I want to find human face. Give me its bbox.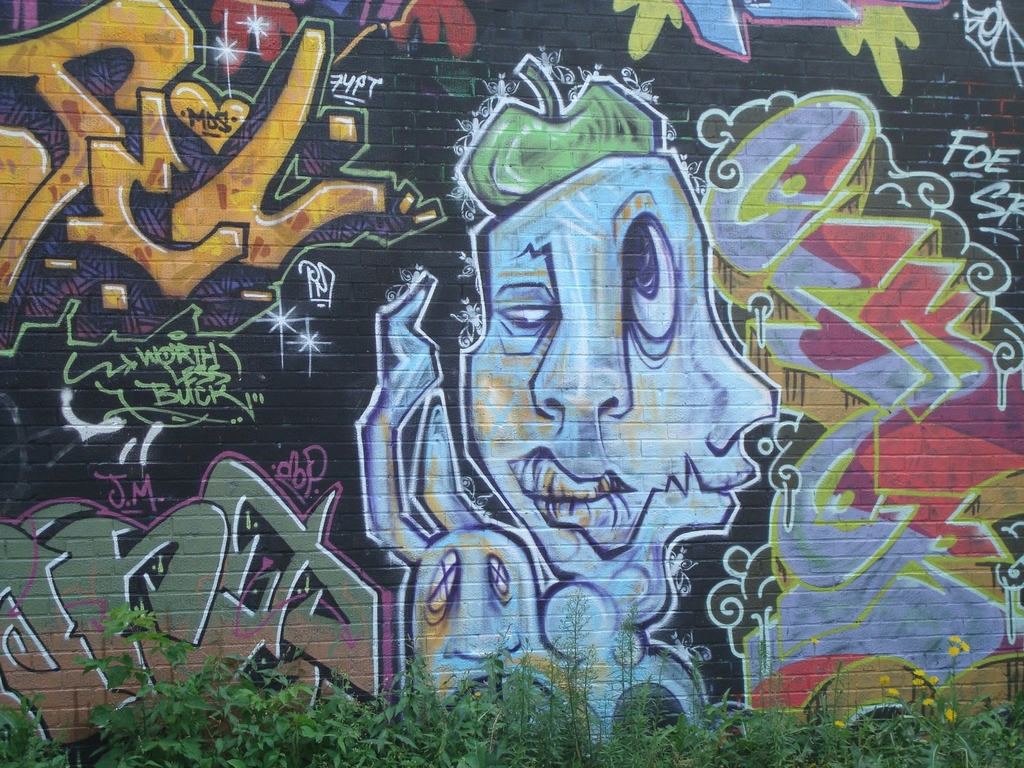
{"x1": 455, "y1": 152, "x2": 695, "y2": 600}.
